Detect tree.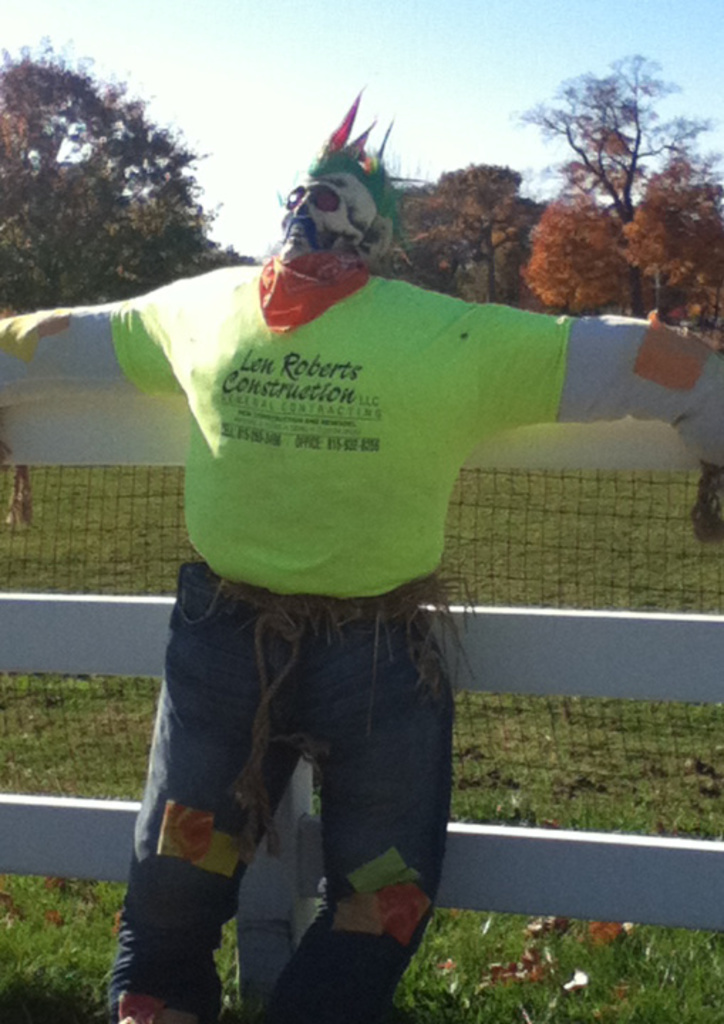
Detected at [605,154,723,316].
